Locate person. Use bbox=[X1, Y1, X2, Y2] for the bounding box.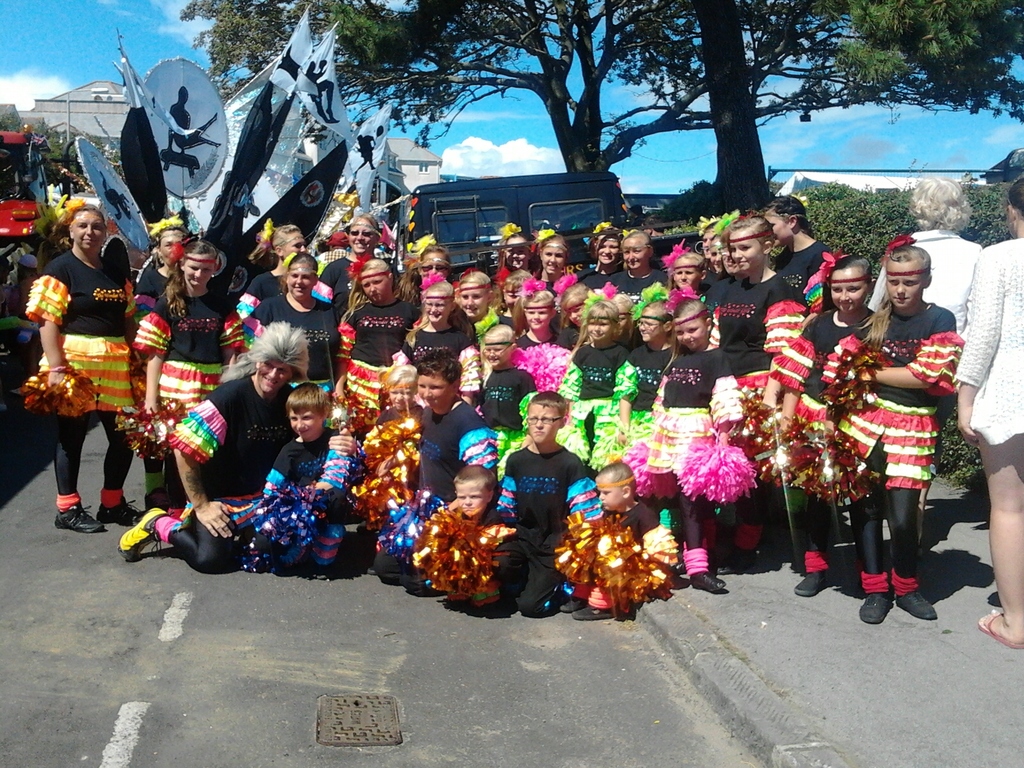
bbox=[408, 269, 474, 362].
